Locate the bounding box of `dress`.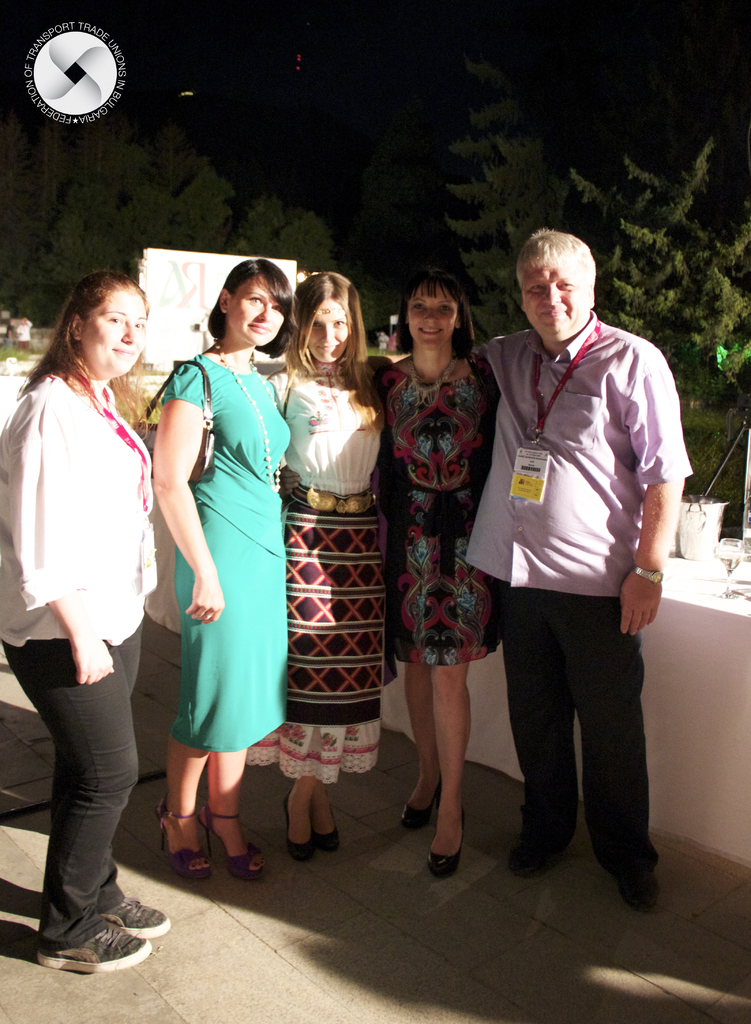
Bounding box: (left=368, top=356, right=504, bottom=669).
